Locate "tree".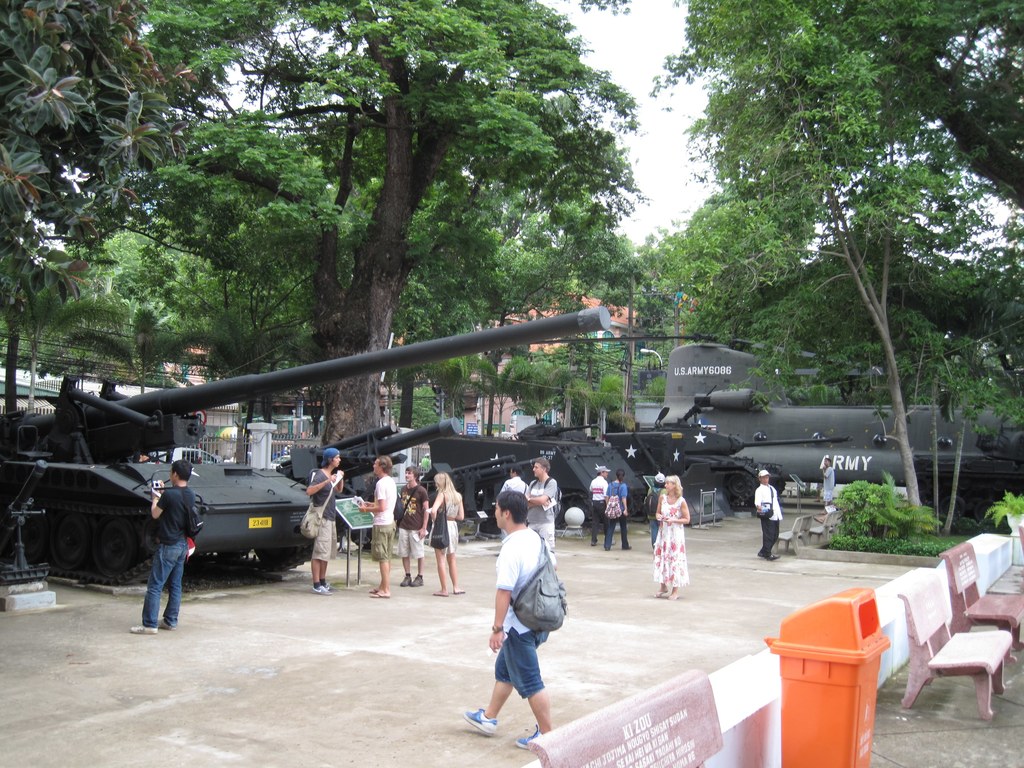
Bounding box: locate(800, 0, 1023, 390).
